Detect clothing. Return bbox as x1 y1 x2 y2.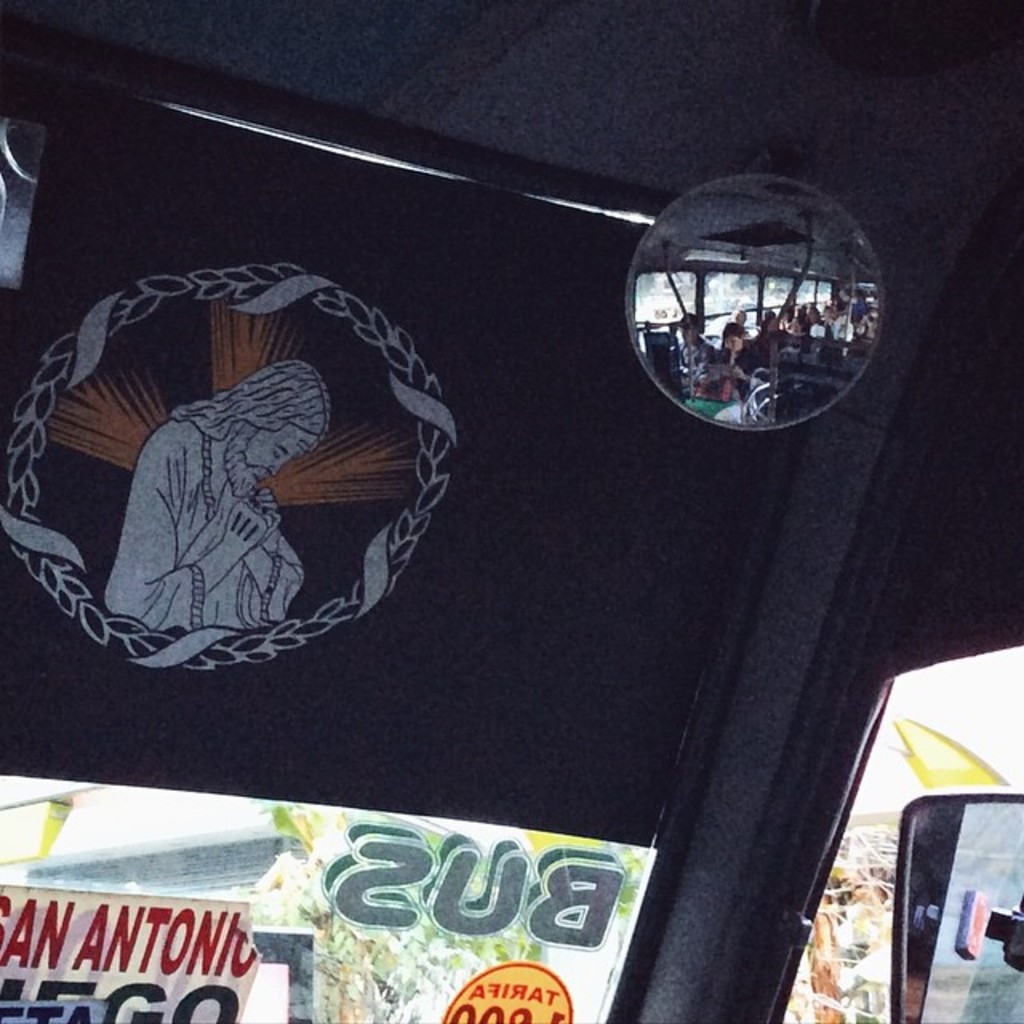
101 419 304 632.
